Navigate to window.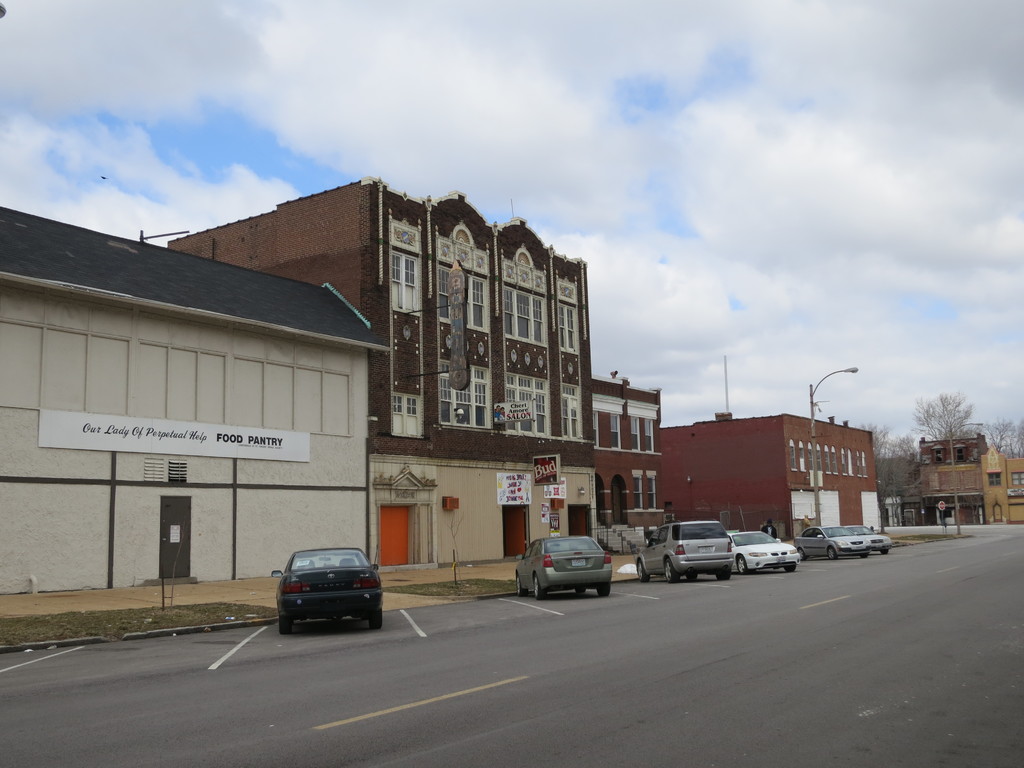
Navigation target: x1=593, y1=408, x2=600, y2=448.
